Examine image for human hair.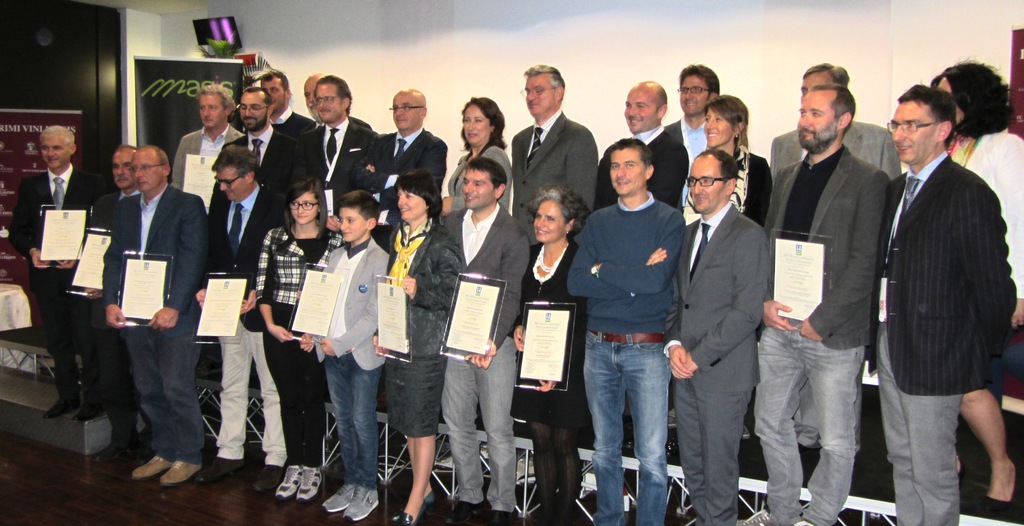
Examination result: BBox(929, 52, 1017, 148).
